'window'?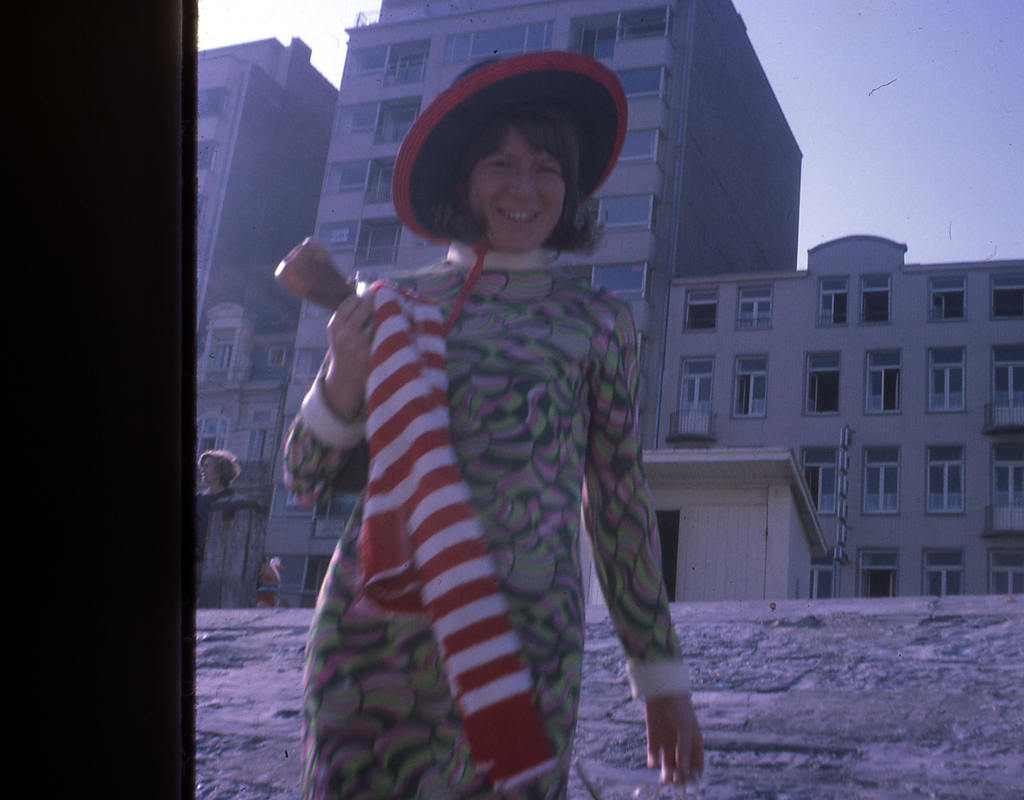
bbox(863, 348, 903, 416)
